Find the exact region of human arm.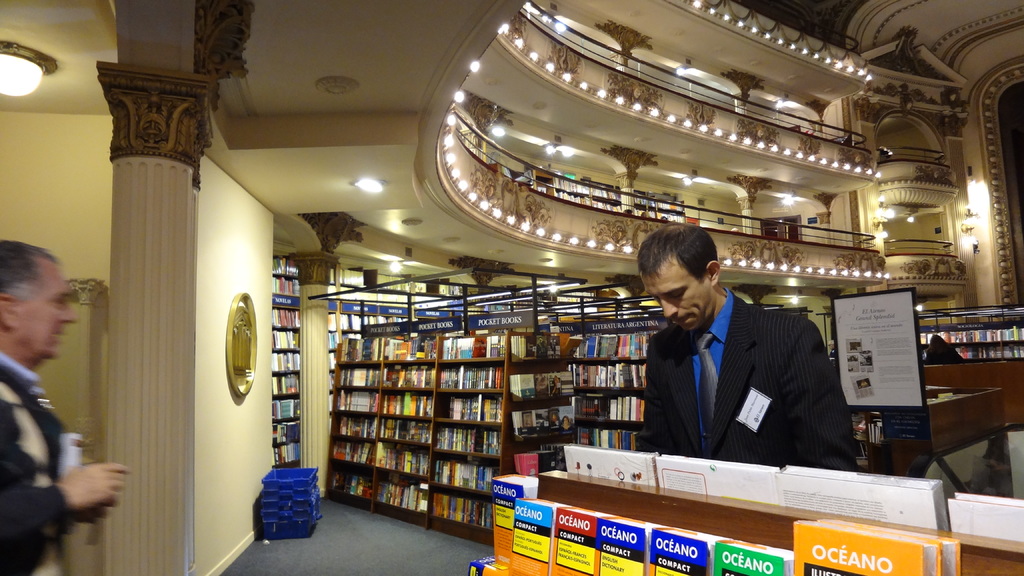
Exact region: <box>0,459,125,575</box>.
